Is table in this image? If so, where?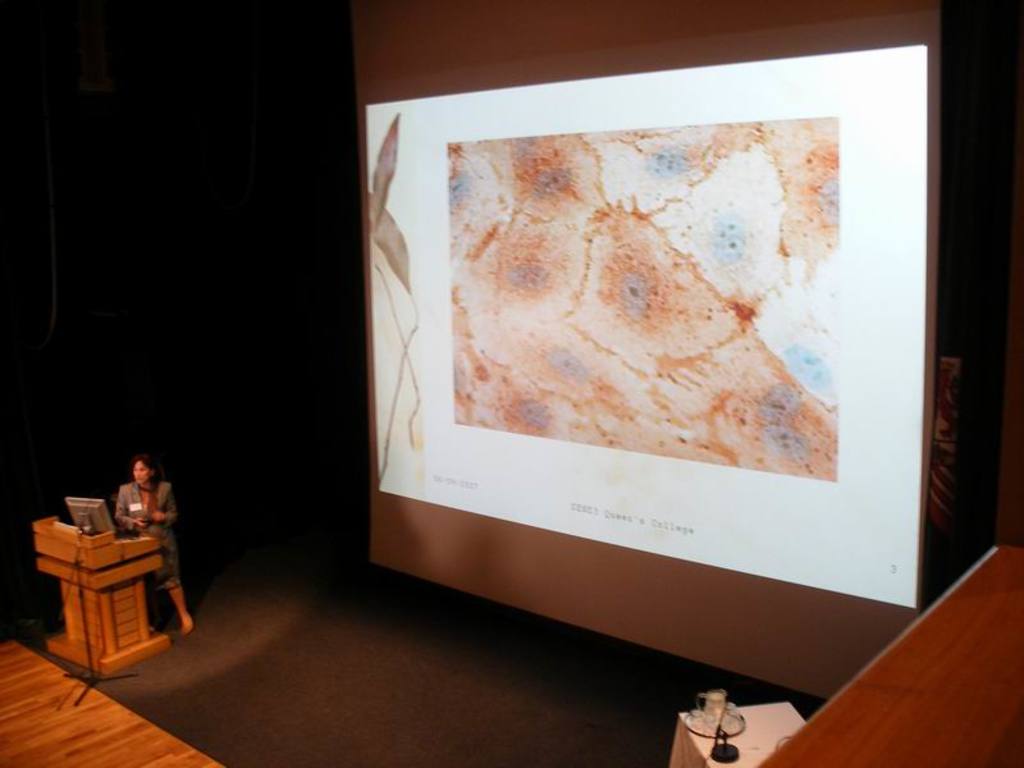
Yes, at [31,517,196,660].
